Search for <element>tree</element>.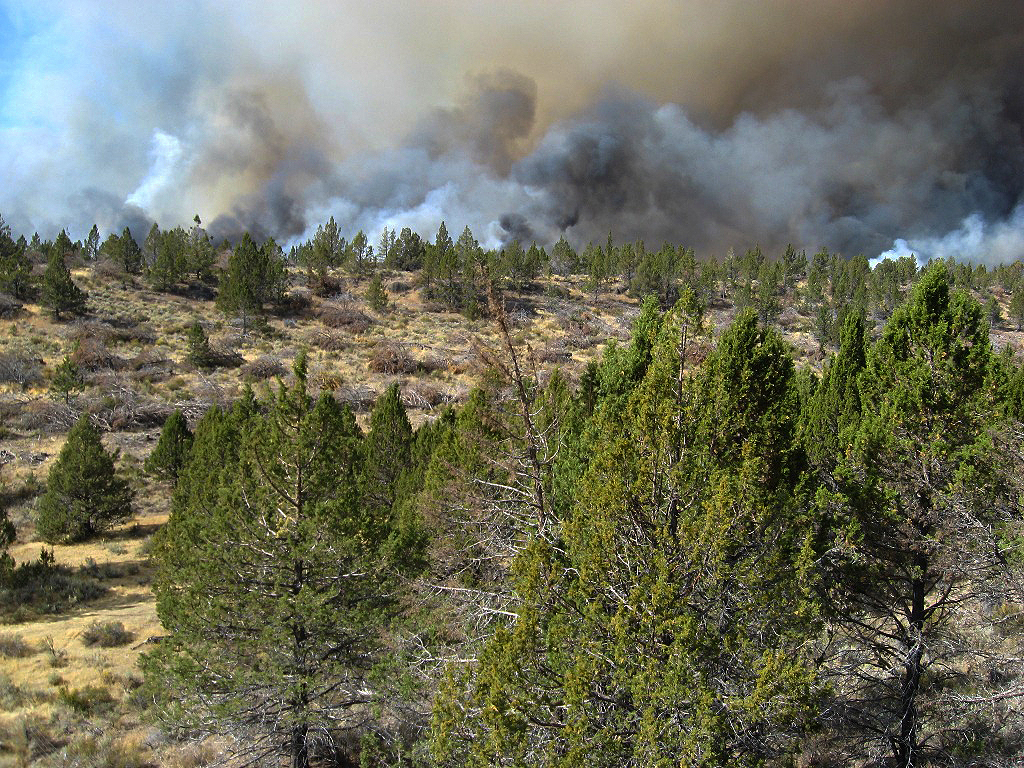
Found at (99,235,138,275).
